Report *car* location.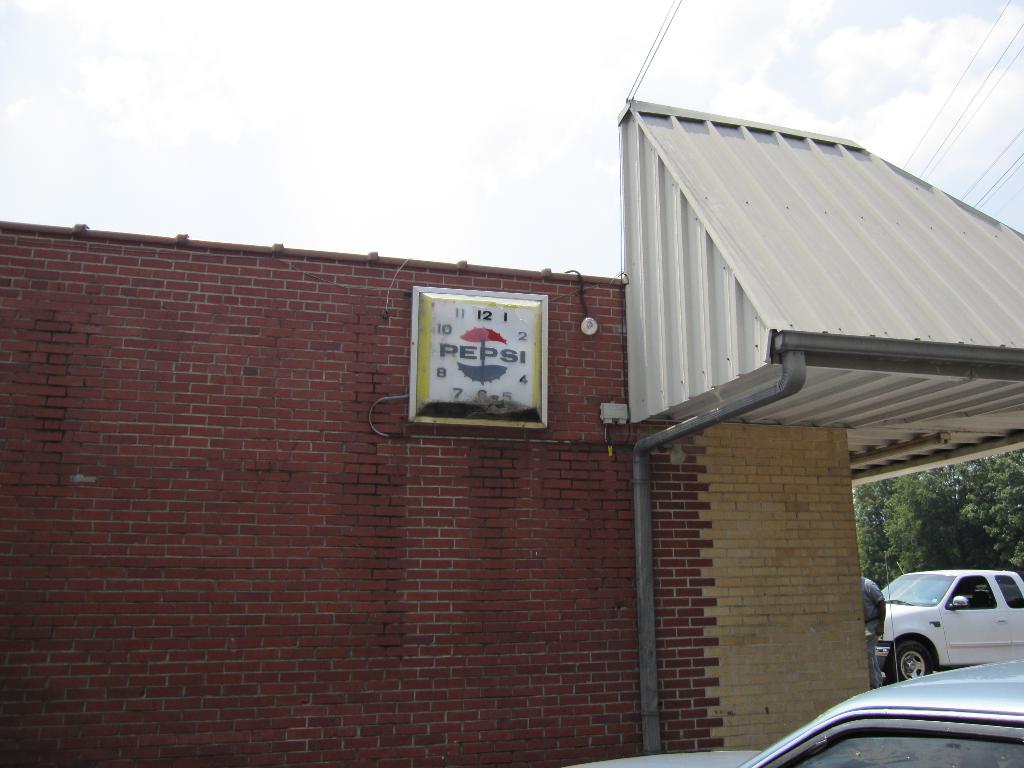
Report: 546,659,1023,767.
